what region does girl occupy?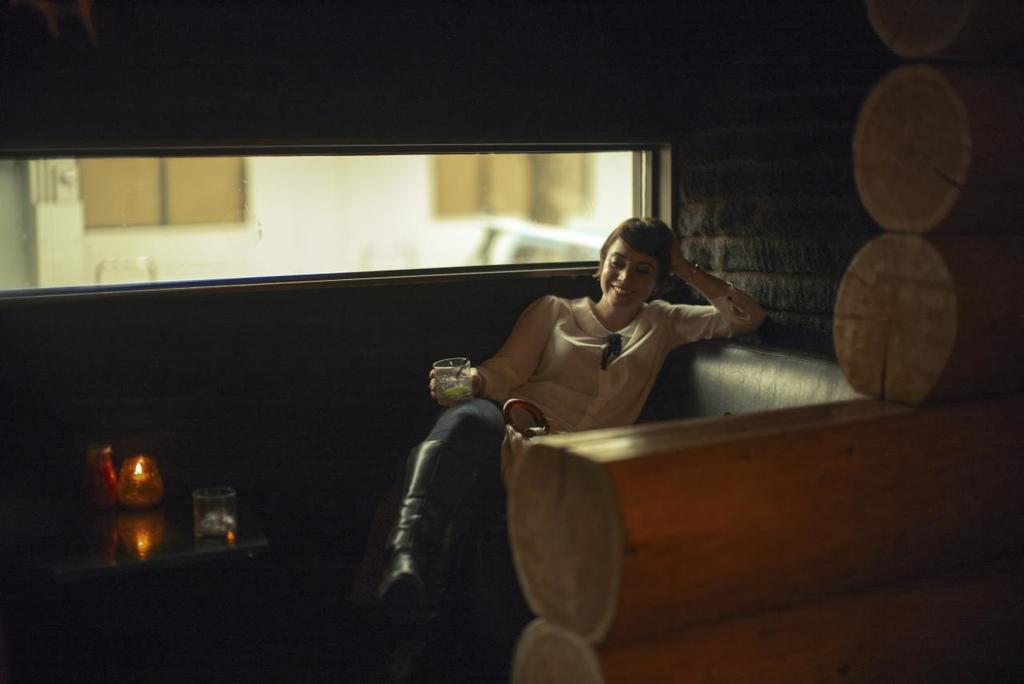
BBox(374, 222, 778, 676).
